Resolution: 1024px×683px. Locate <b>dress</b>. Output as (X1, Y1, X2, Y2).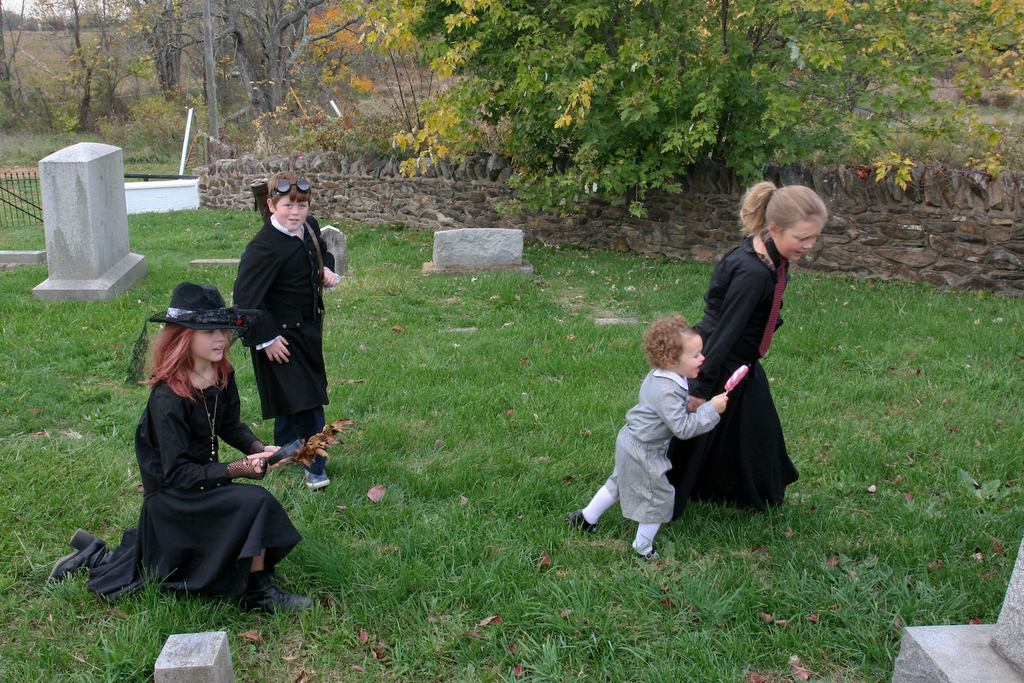
(603, 370, 719, 528).
